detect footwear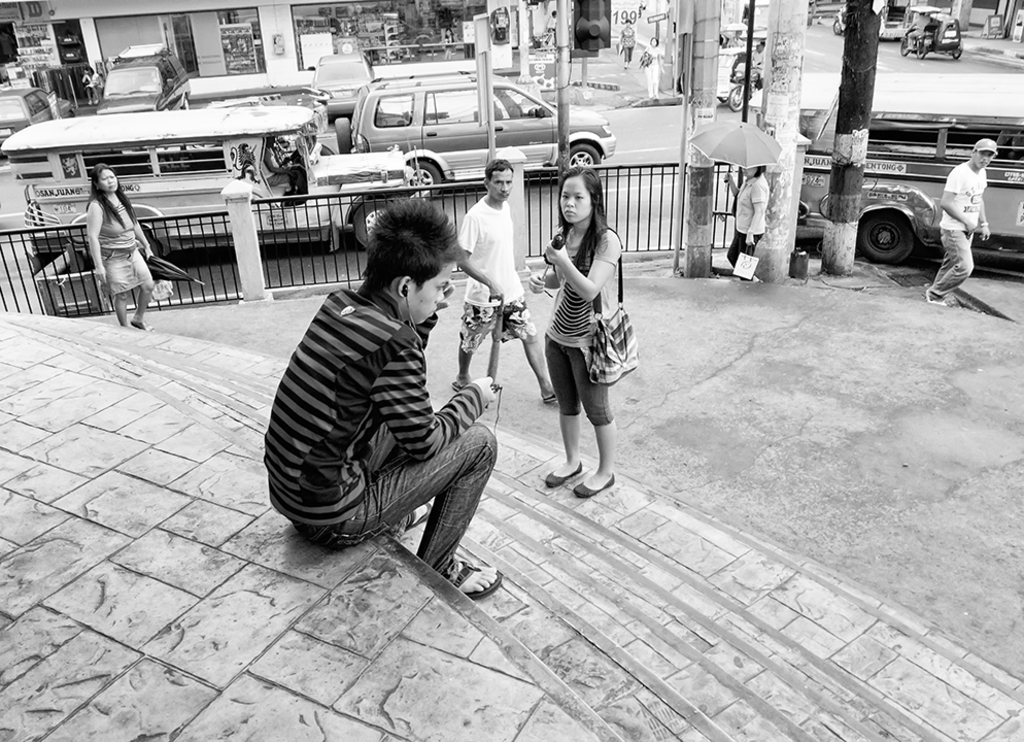
(left=451, top=380, right=464, bottom=395)
